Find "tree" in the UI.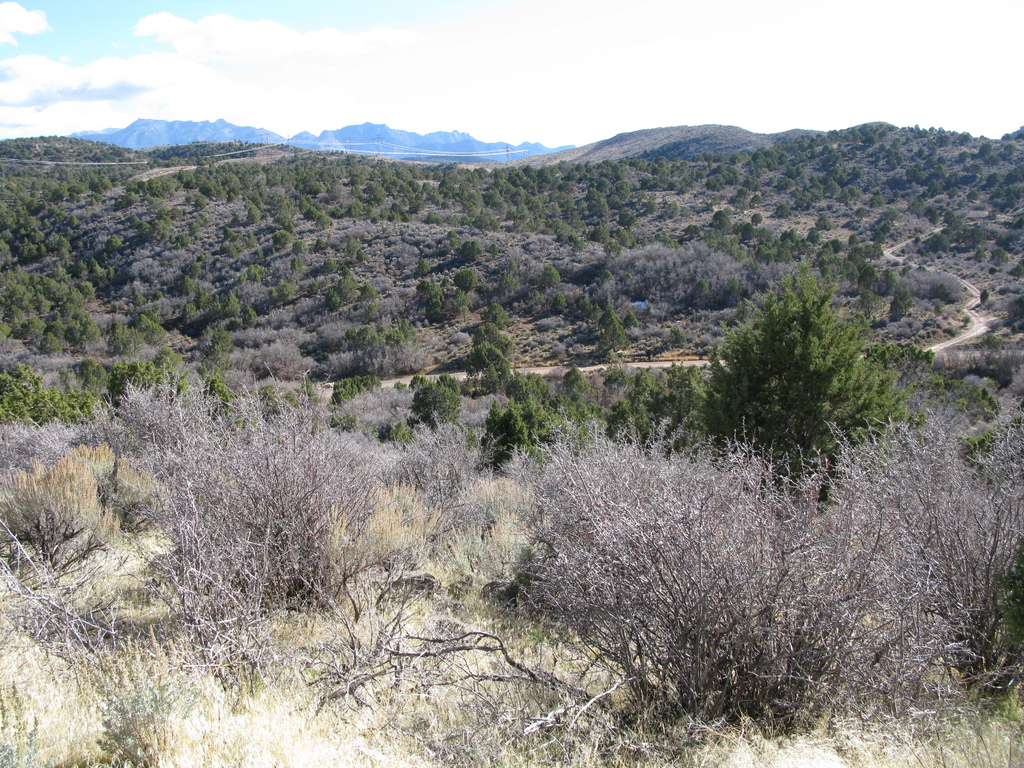
UI element at pyautogui.locateOnScreen(411, 202, 422, 212).
